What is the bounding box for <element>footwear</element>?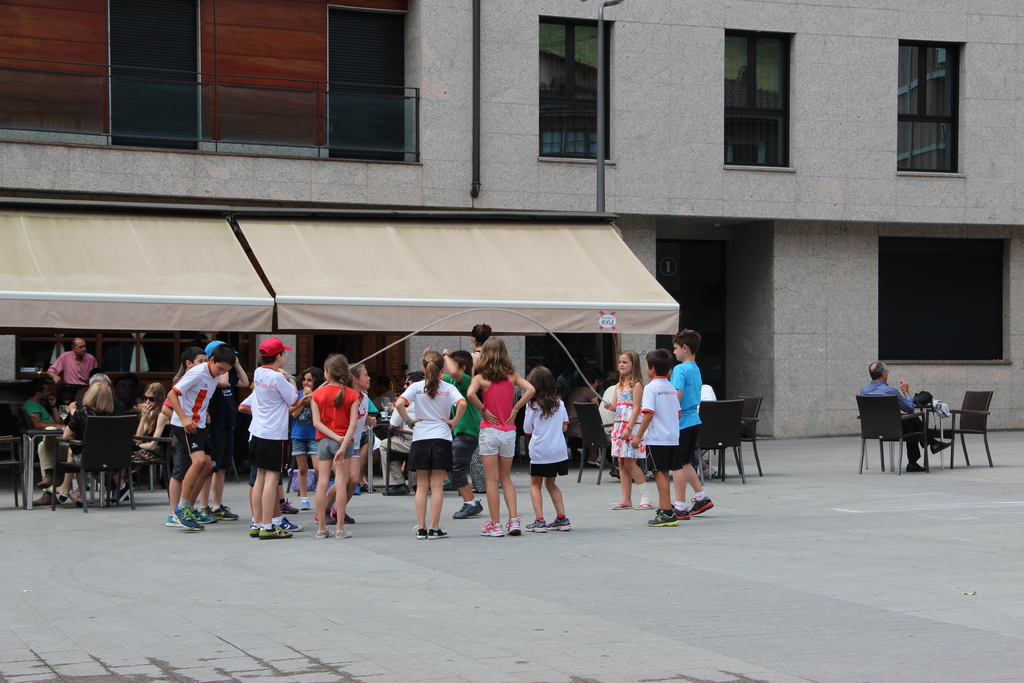
l=479, t=518, r=508, b=539.
